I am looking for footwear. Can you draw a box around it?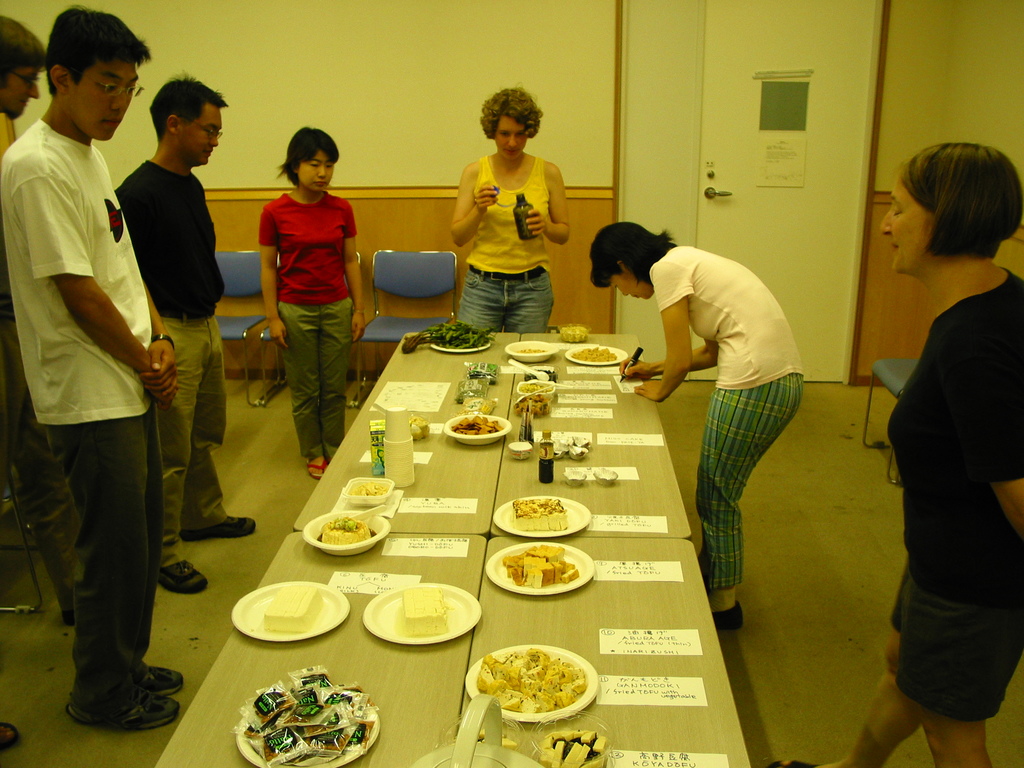
Sure, the bounding box is (x1=712, y1=601, x2=743, y2=631).
